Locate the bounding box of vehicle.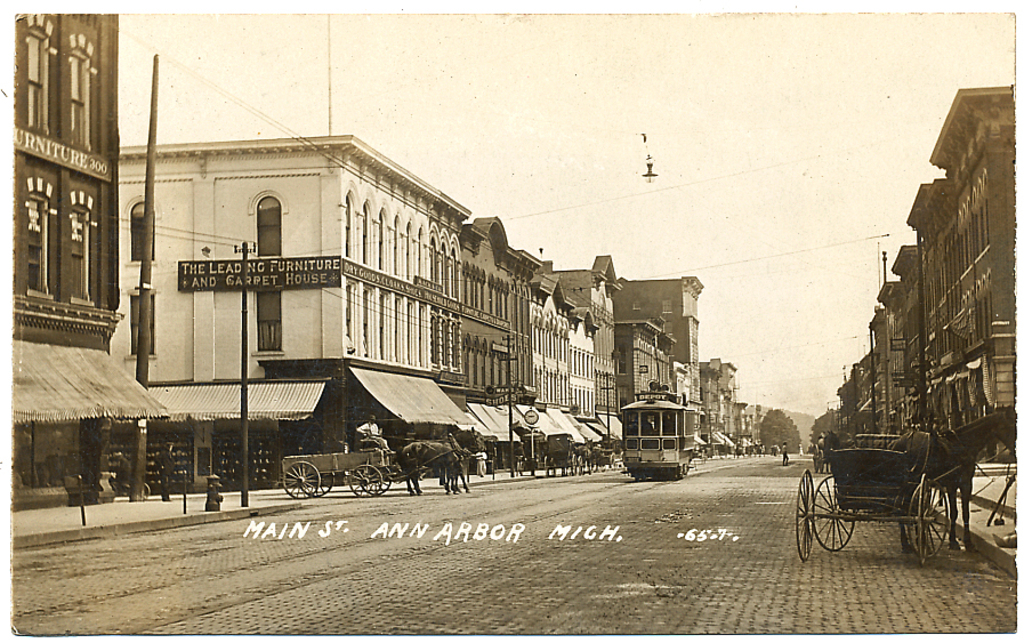
Bounding box: region(545, 432, 576, 477).
